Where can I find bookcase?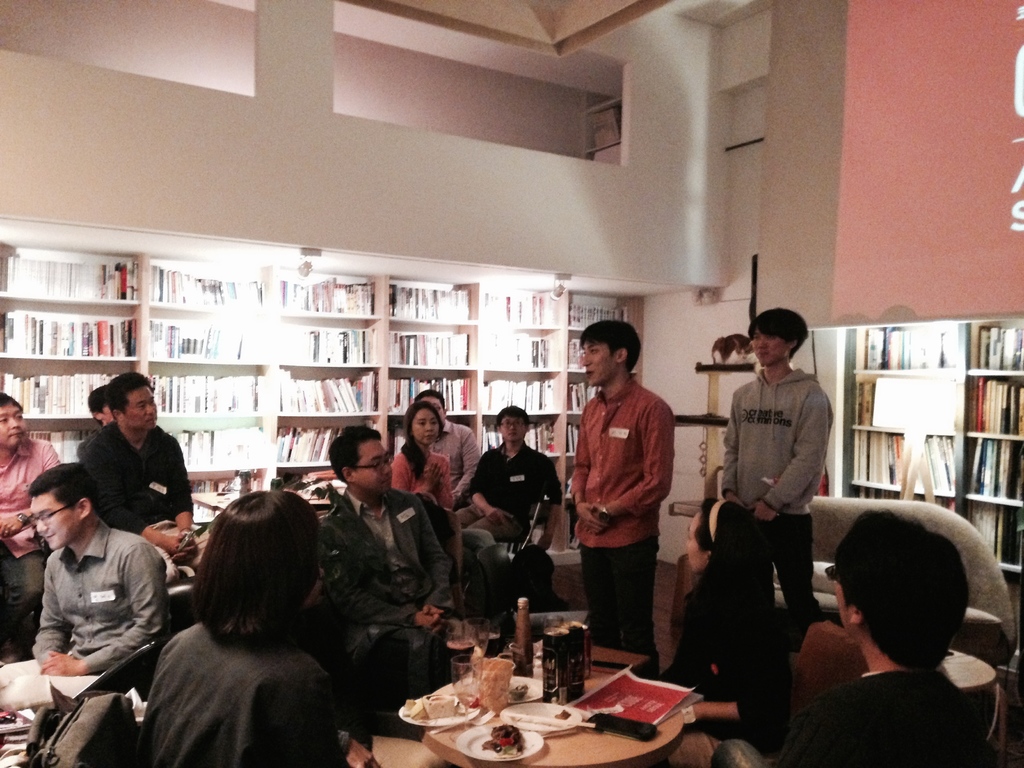
You can find it at BBox(823, 319, 1023, 576).
